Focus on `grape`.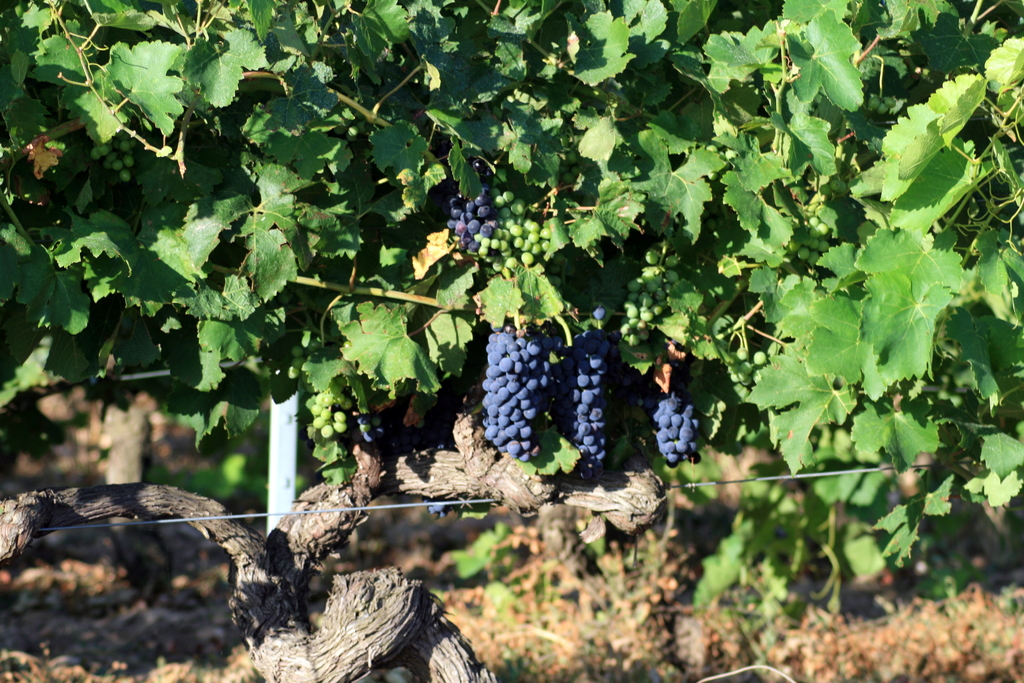
Focused at (x1=884, y1=97, x2=895, y2=107).
